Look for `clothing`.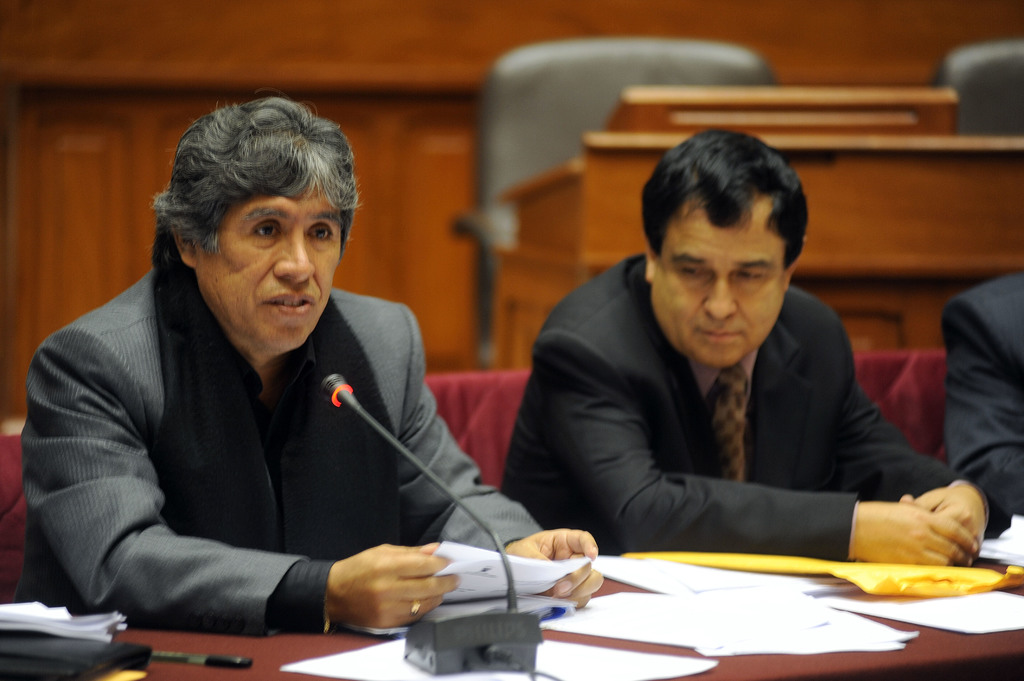
Found: 15/216/545/639.
